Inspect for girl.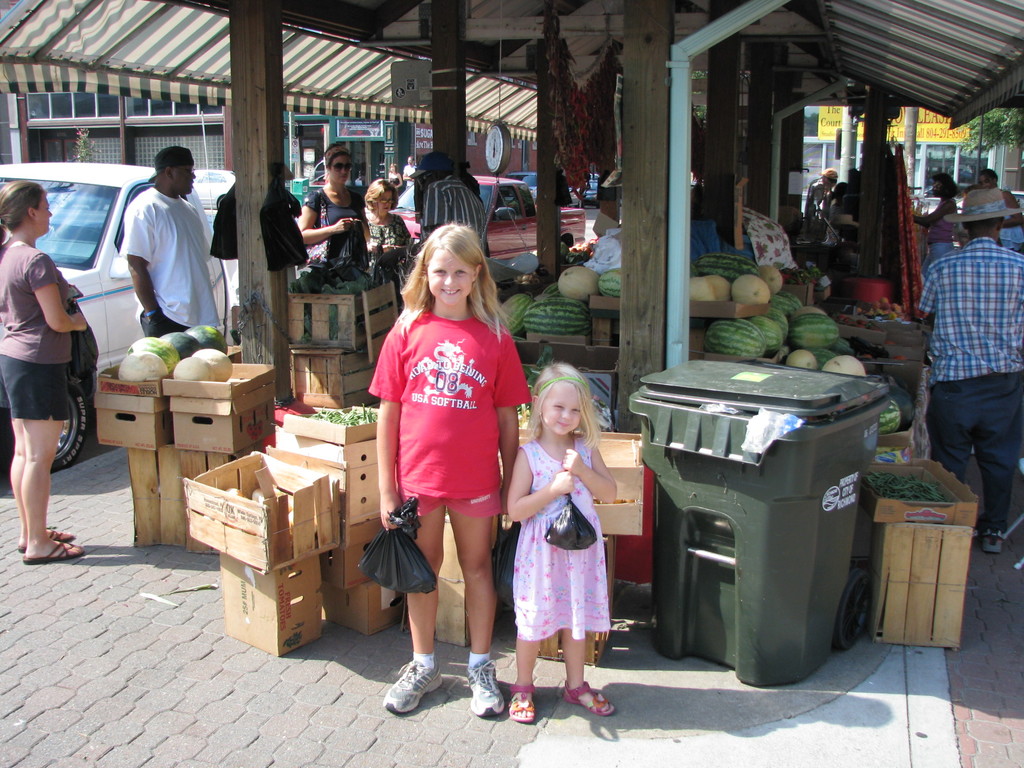
Inspection: [504,364,616,715].
